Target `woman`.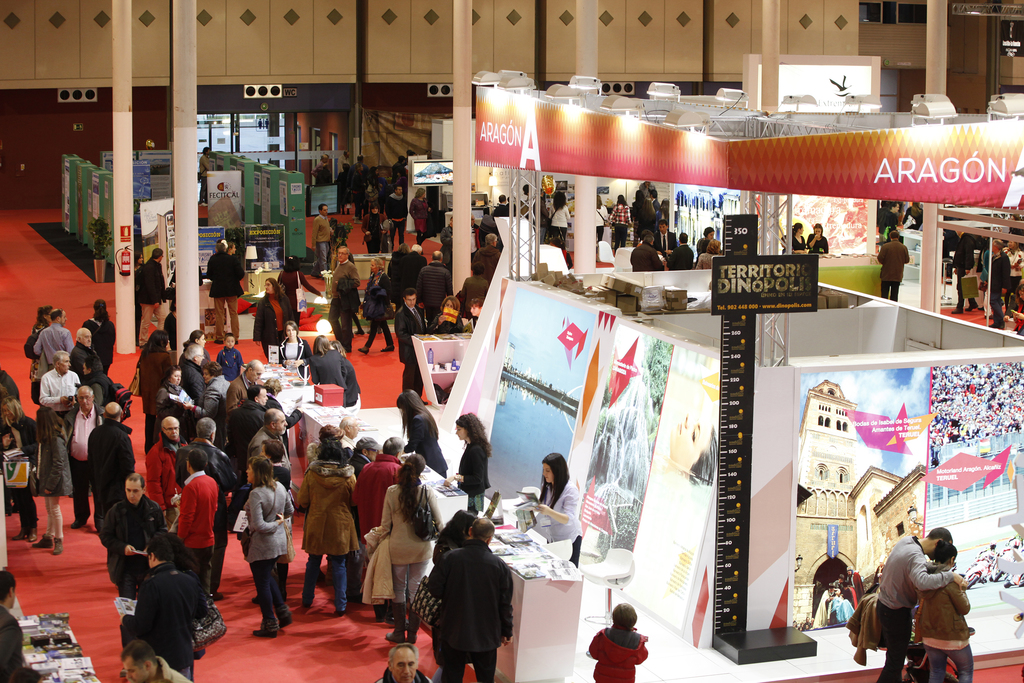
Target region: {"x1": 692, "y1": 237, "x2": 723, "y2": 270}.
